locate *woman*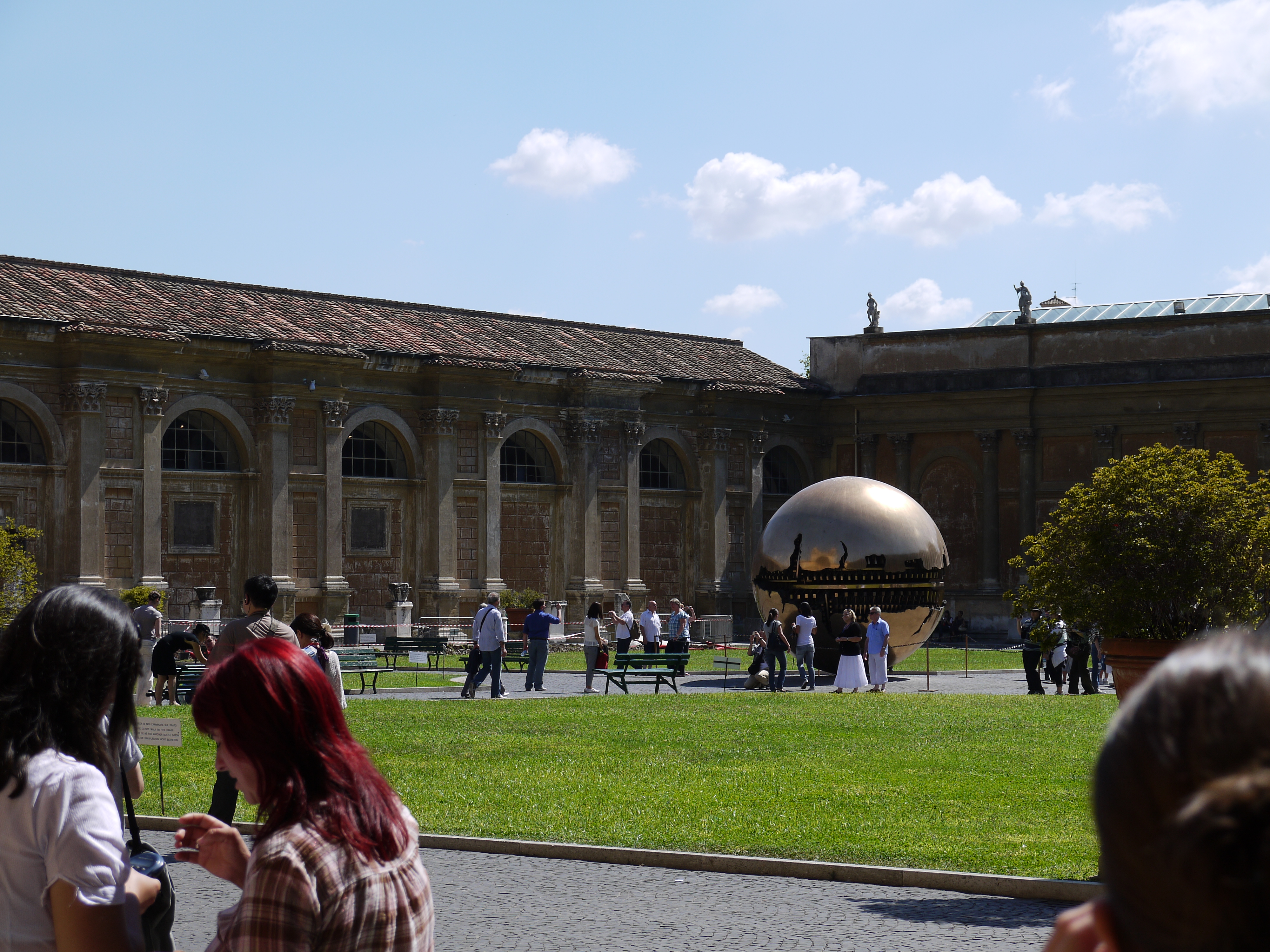
Rect(0, 185, 53, 302)
